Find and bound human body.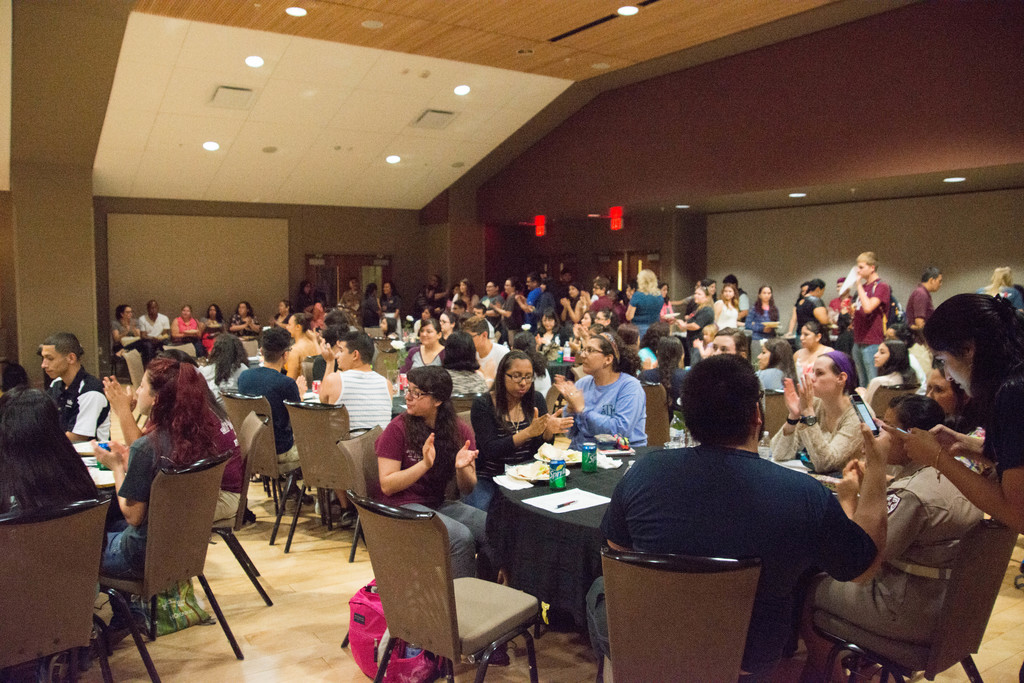
Bound: x1=538, y1=330, x2=650, y2=454.
